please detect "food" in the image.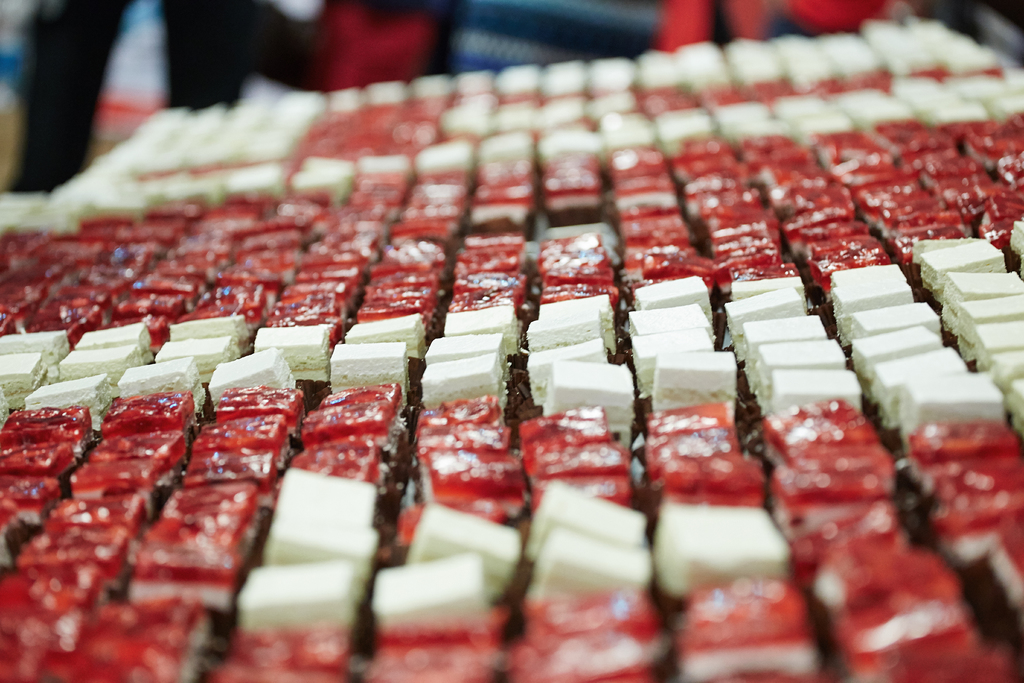
l=445, t=304, r=520, b=360.
